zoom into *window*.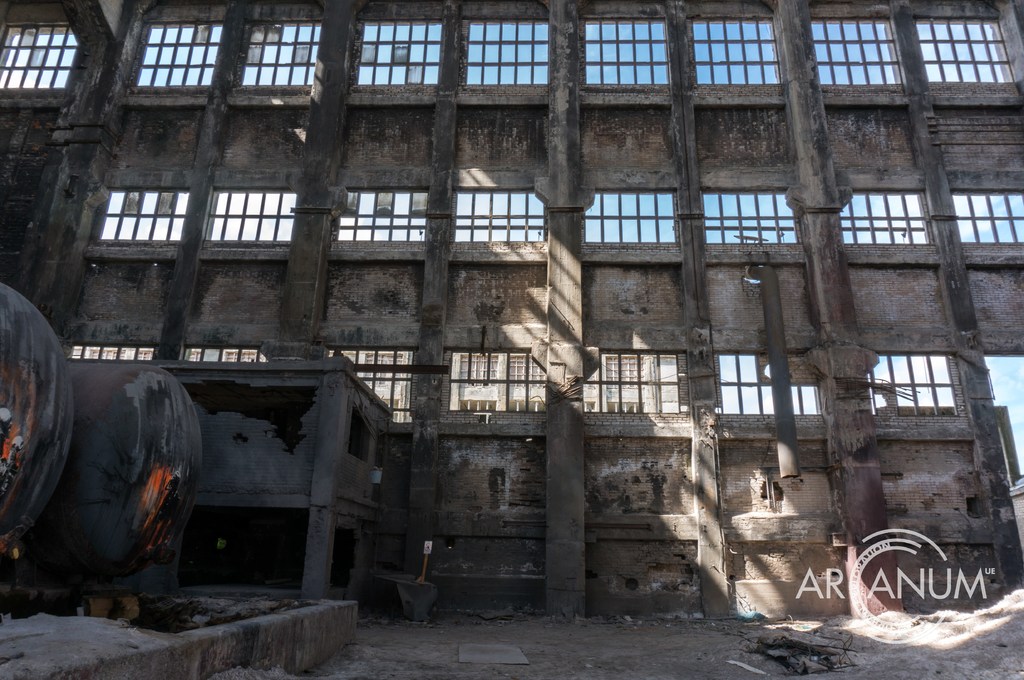
Zoom target: box(204, 191, 294, 241).
